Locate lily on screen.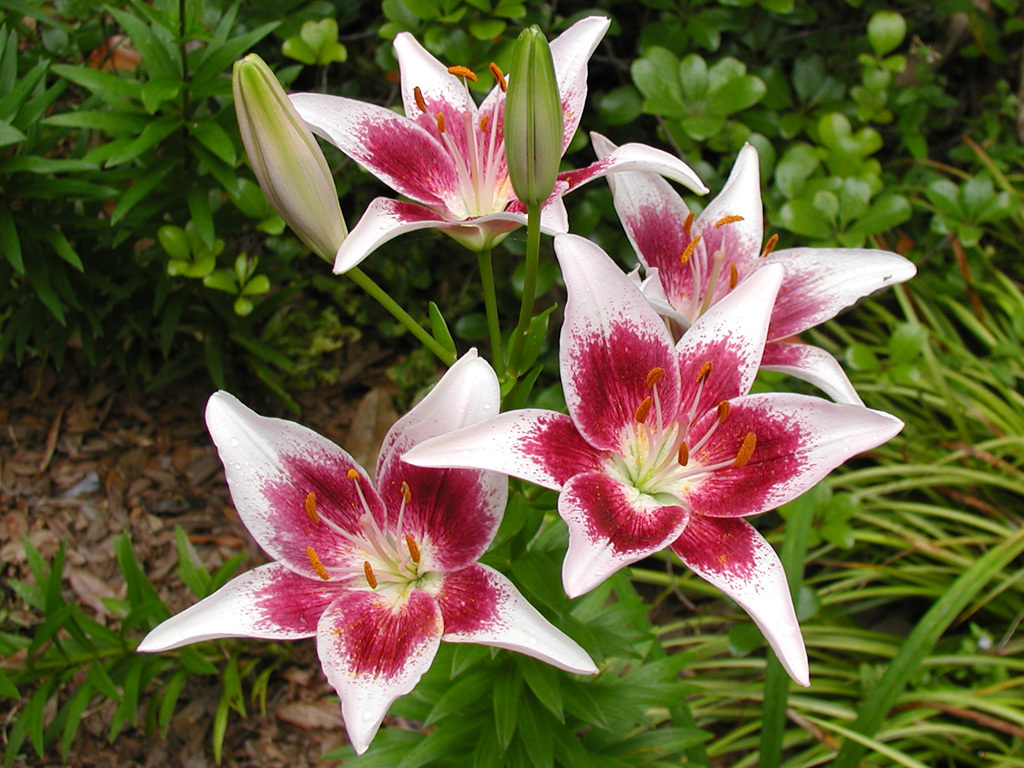
On screen at [587, 131, 919, 408].
